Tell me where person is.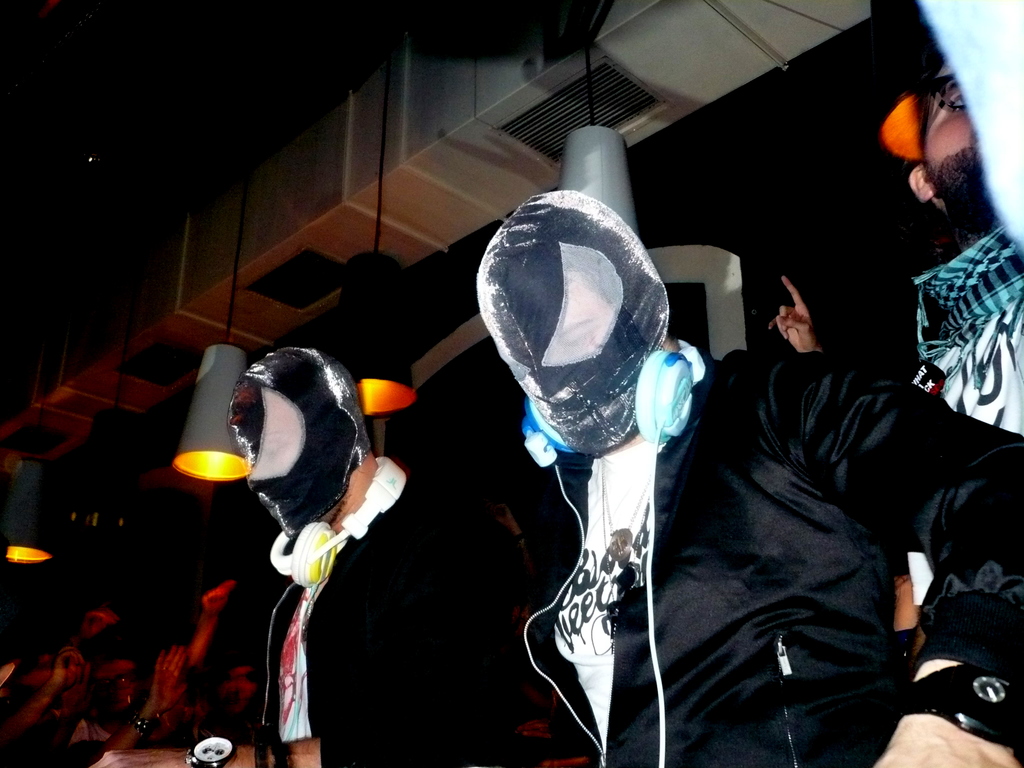
person is at [893,42,1023,660].
